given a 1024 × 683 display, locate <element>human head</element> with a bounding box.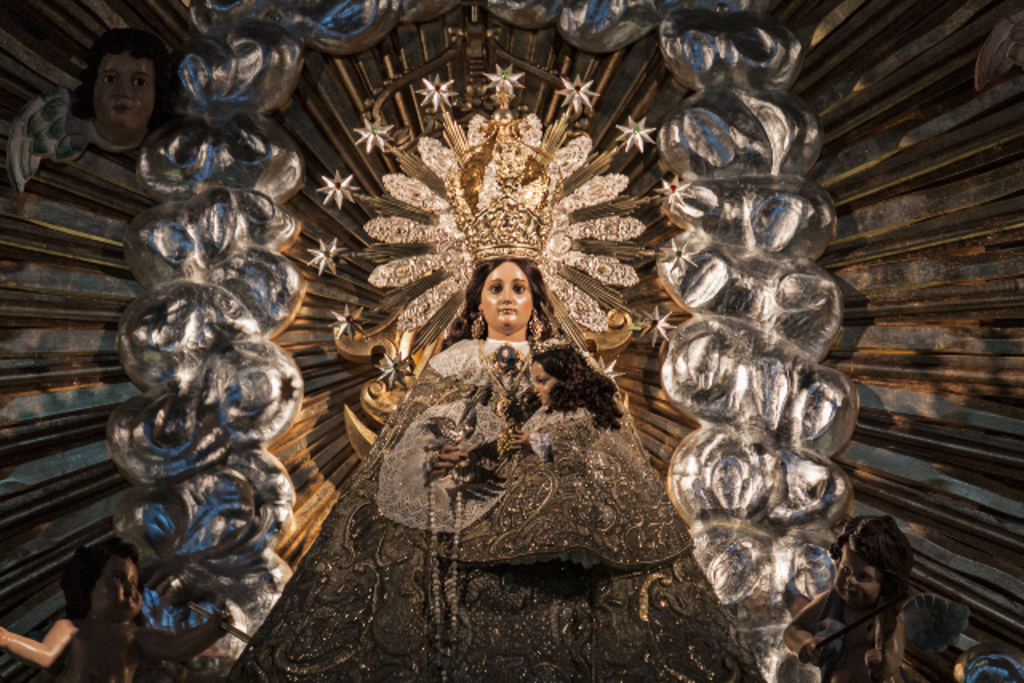
Located: [470,254,547,336].
